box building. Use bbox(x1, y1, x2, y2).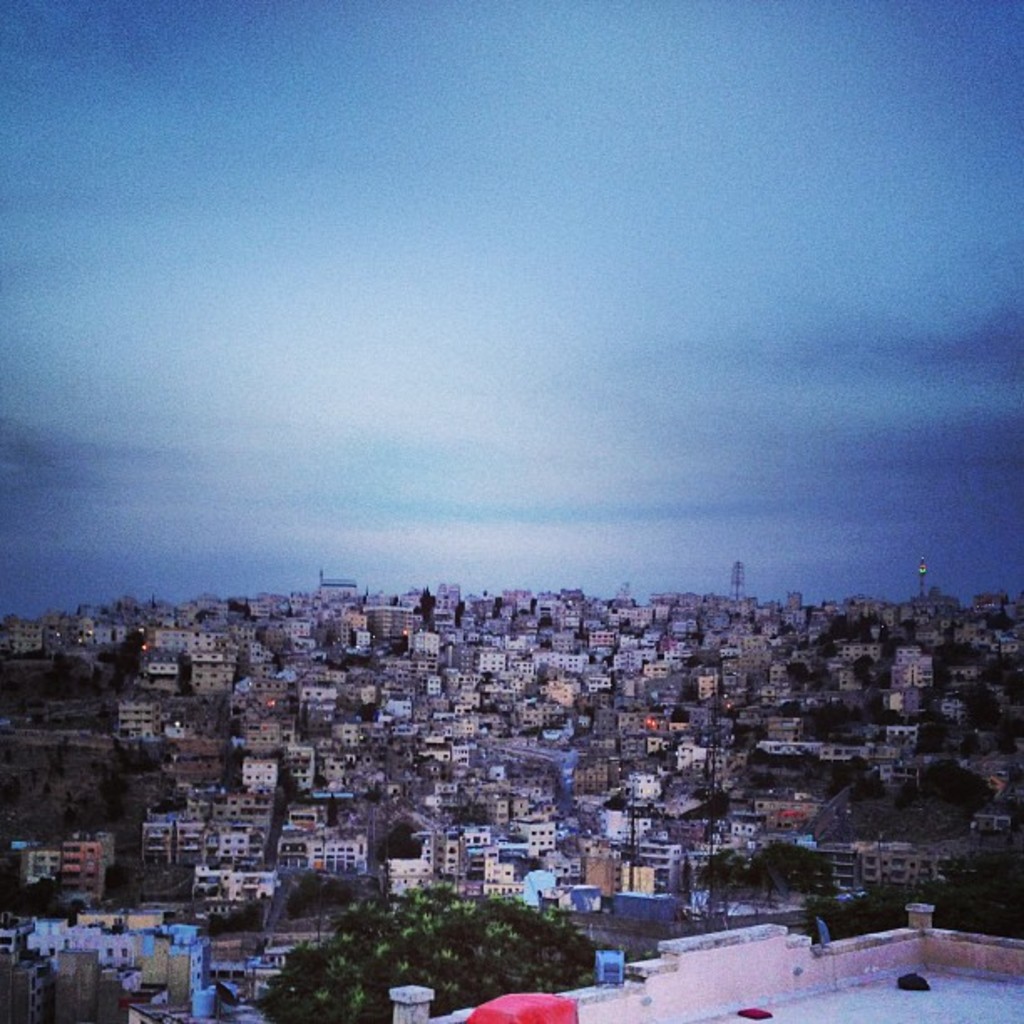
bbox(0, 566, 1022, 1022).
